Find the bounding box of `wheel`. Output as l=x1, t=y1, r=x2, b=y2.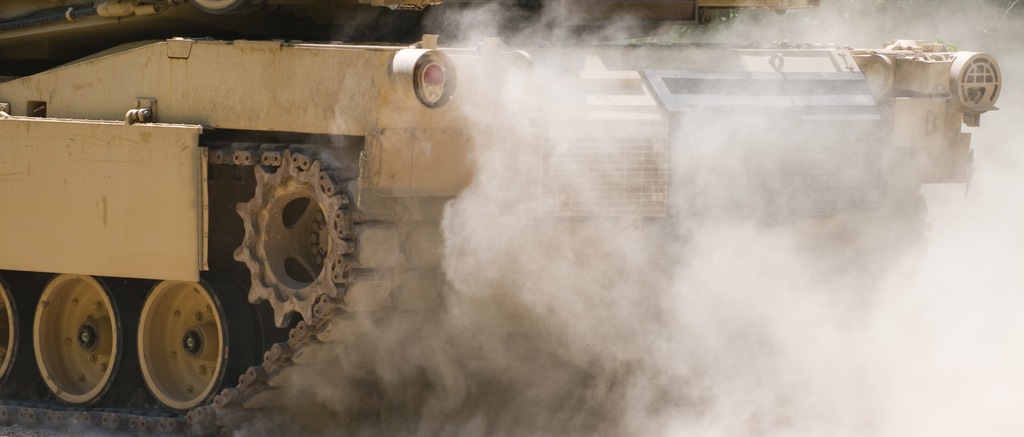
l=0, t=279, r=20, b=392.
